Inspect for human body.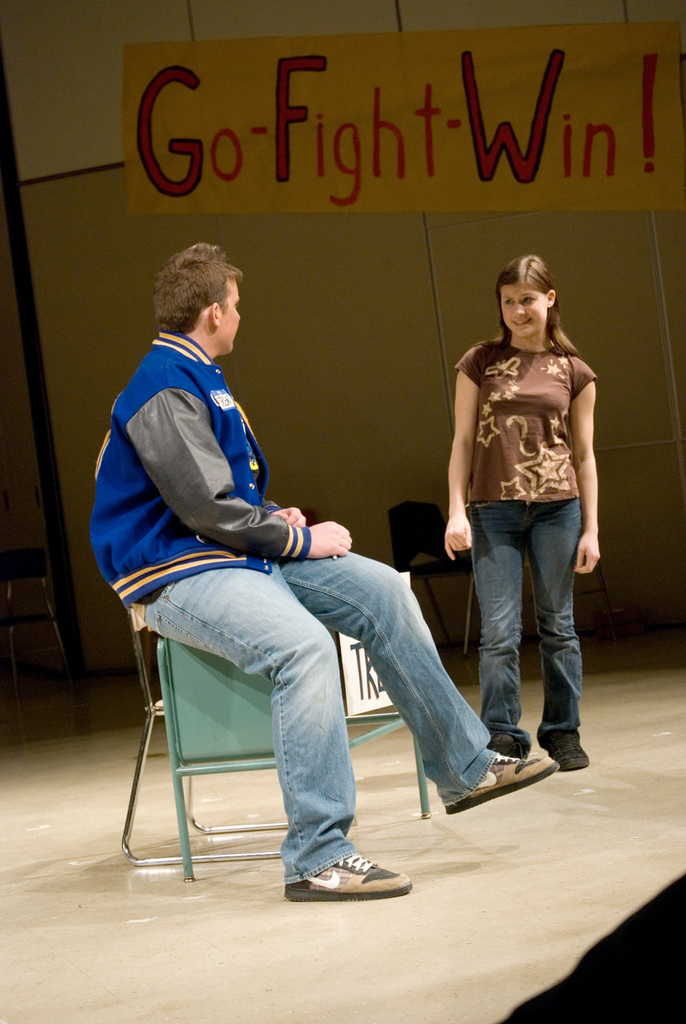
Inspection: (442, 250, 610, 783).
